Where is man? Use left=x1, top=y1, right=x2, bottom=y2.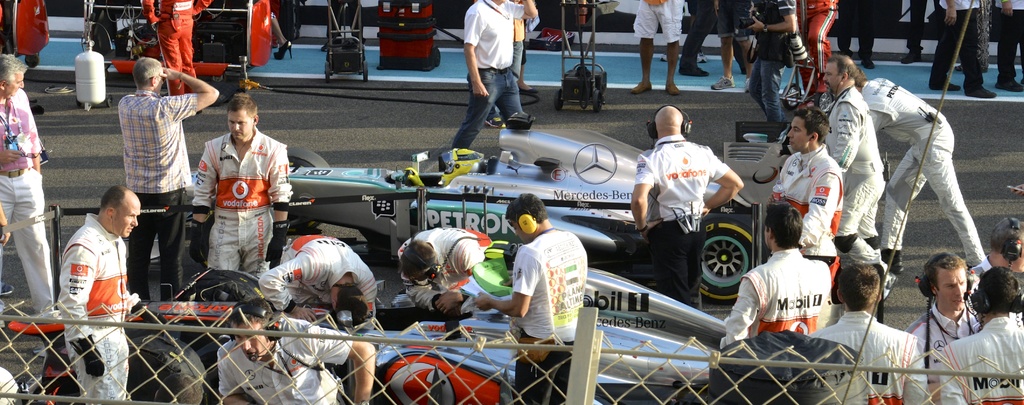
left=676, top=0, right=744, bottom=77.
